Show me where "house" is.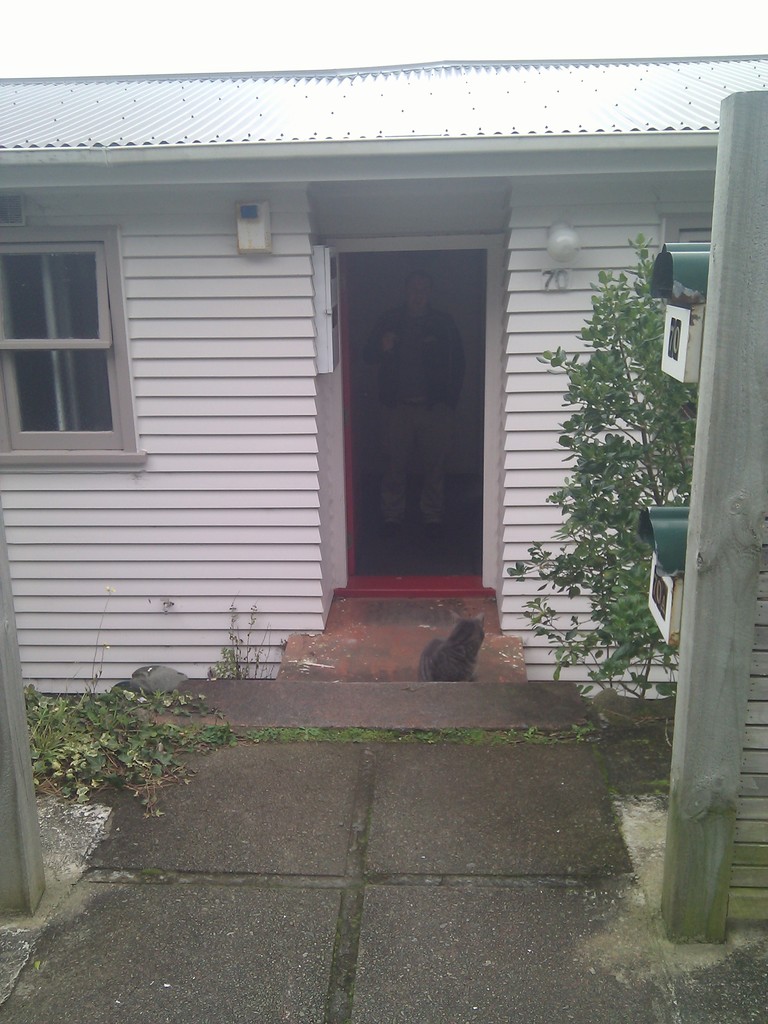
"house" is at [0, 51, 767, 728].
